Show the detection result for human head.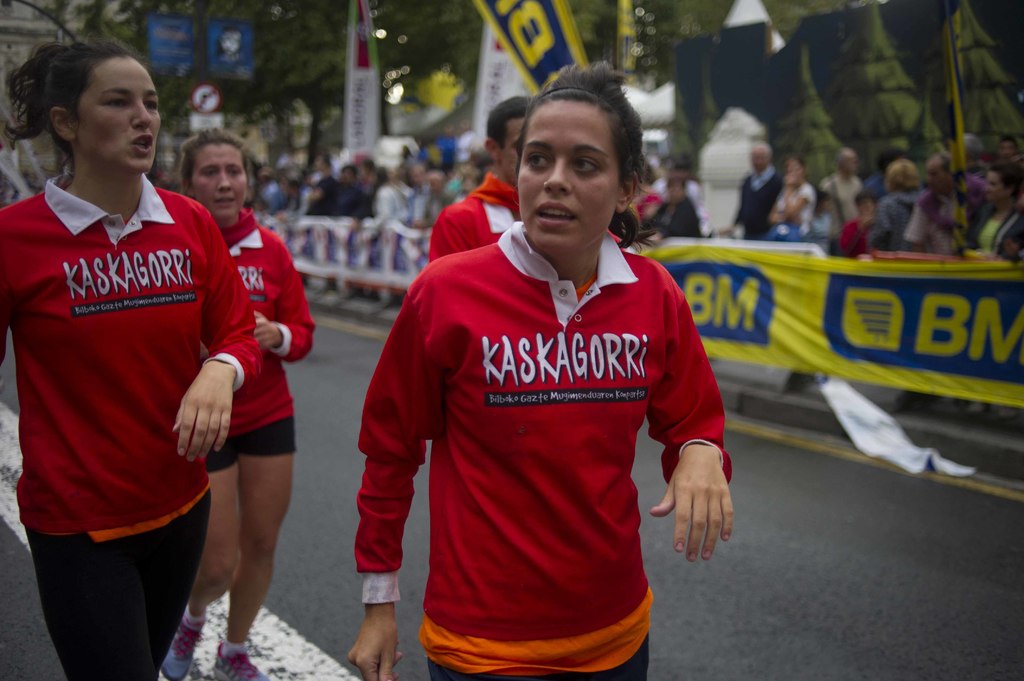
(481,90,545,188).
